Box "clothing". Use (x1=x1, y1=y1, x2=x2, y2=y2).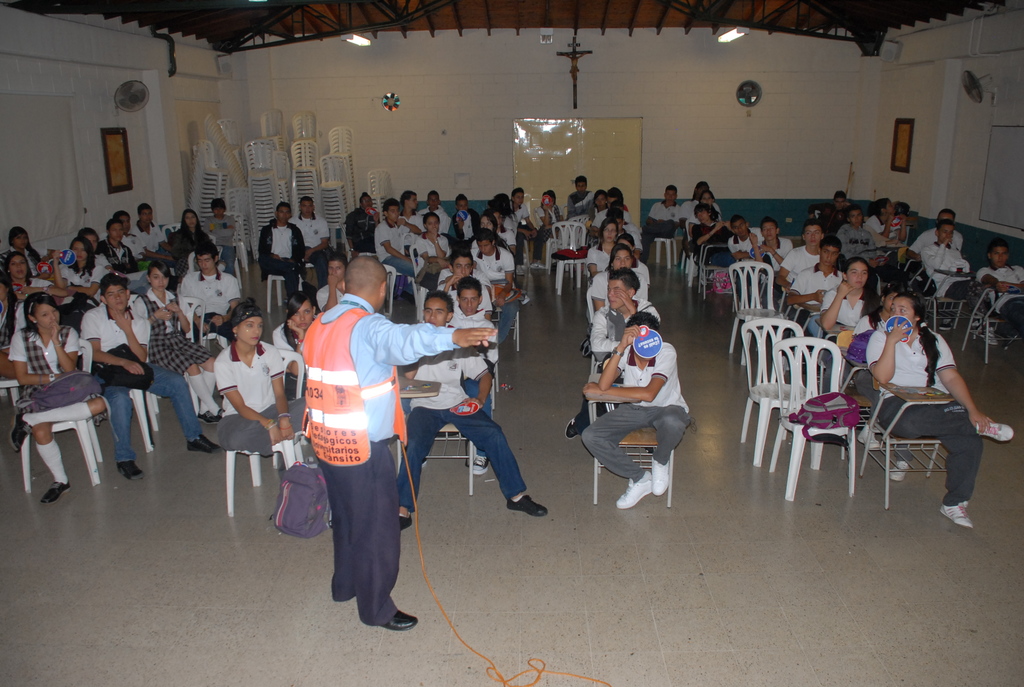
(x1=756, y1=230, x2=790, y2=268).
